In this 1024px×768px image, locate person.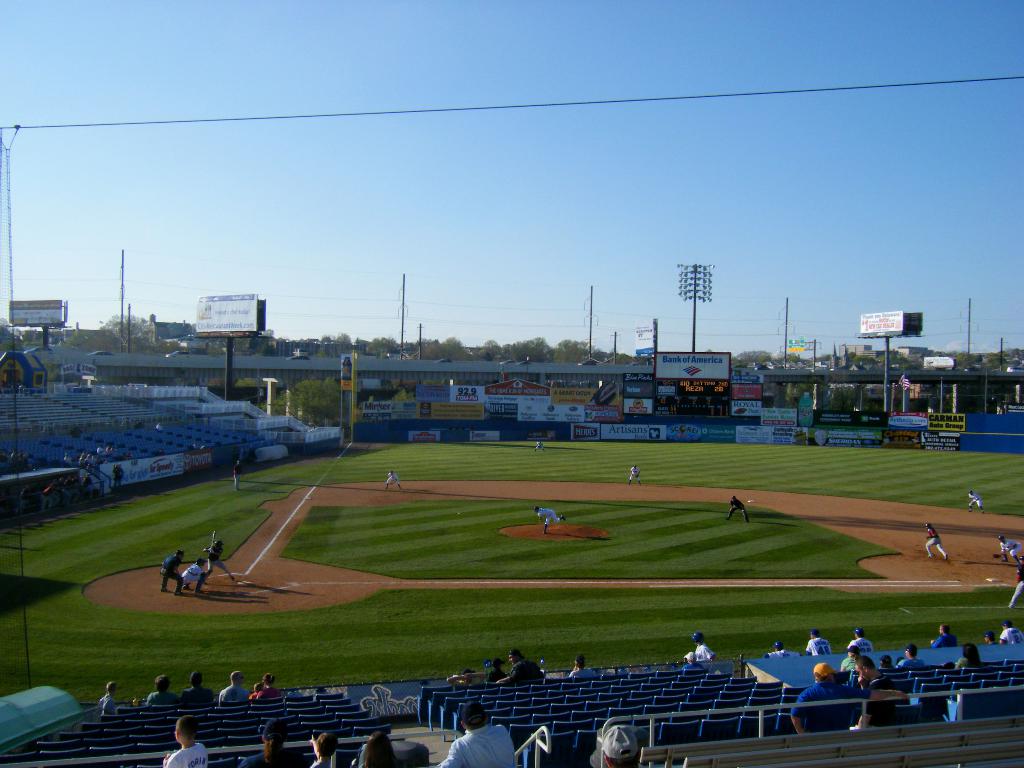
Bounding box: (left=982, top=632, right=1001, bottom=644).
